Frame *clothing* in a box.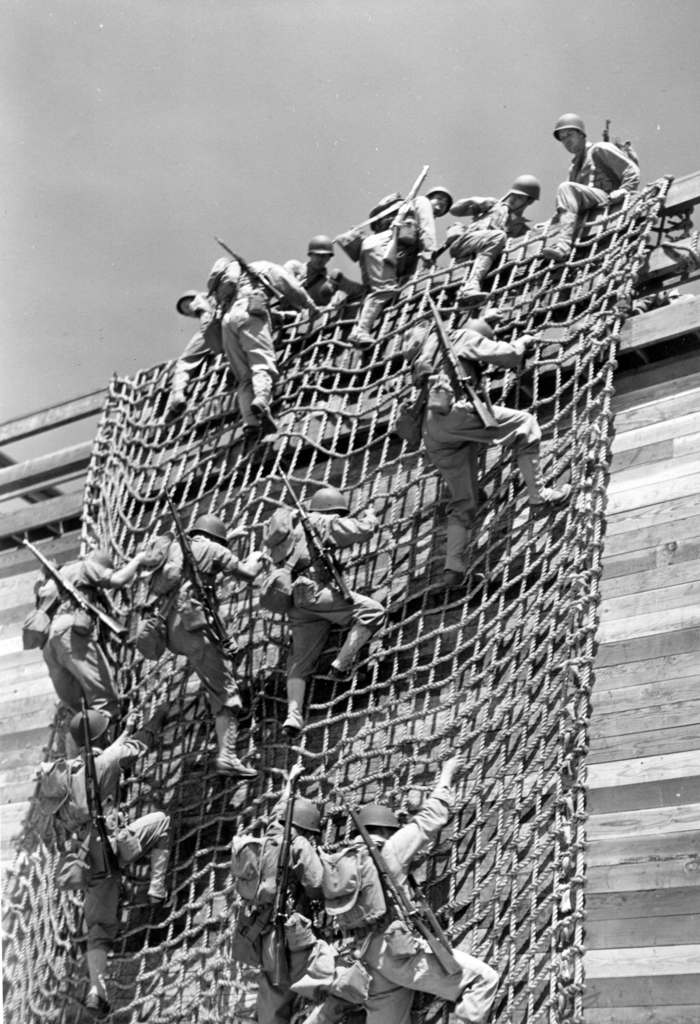
{"left": 287, "top": 500, "right": 386, "bottom": 676}.
